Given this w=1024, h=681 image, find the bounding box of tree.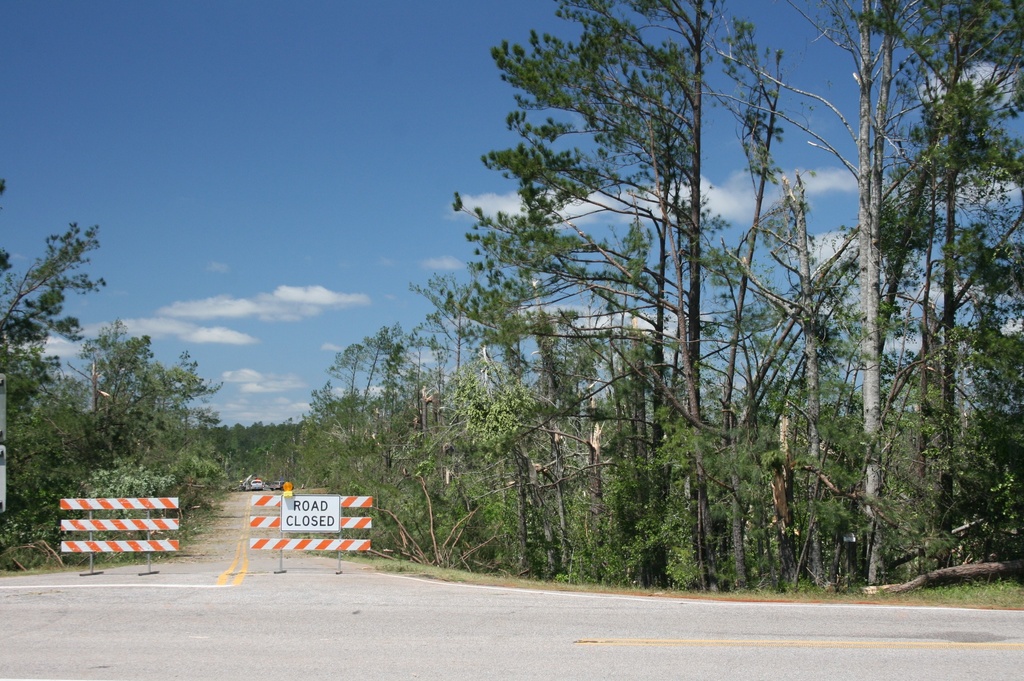
(left=371, top=322, right=498, bottom=579).
